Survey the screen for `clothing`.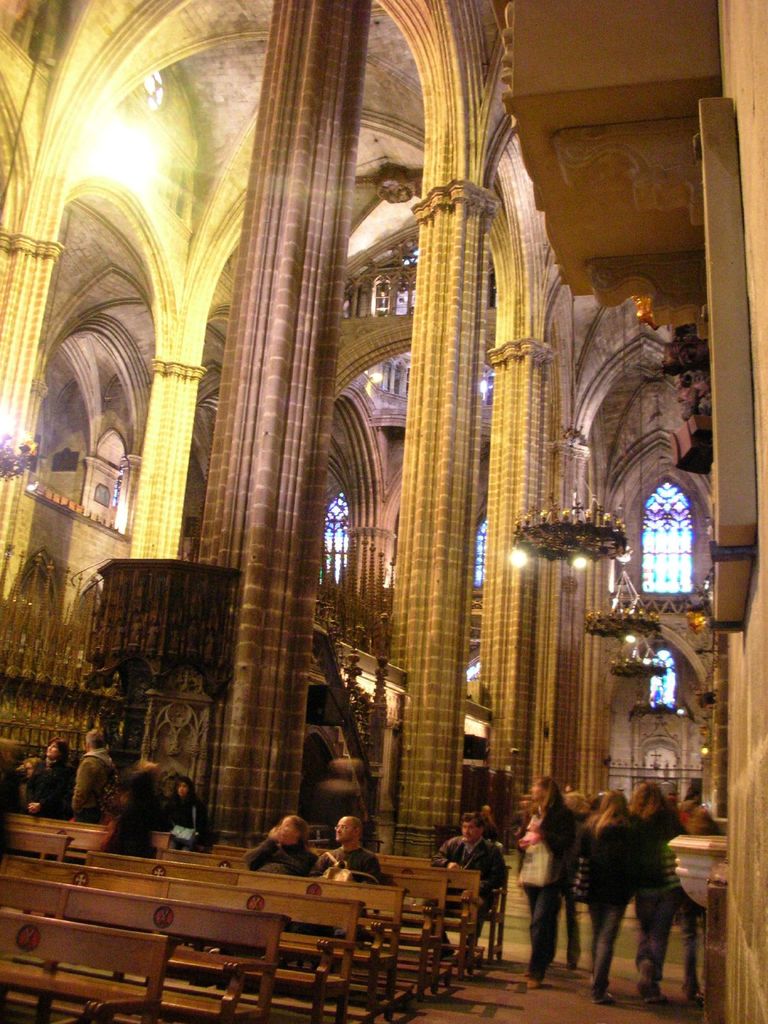
Survey found: [x1=429, y1=834, x2=508, y2=941].
